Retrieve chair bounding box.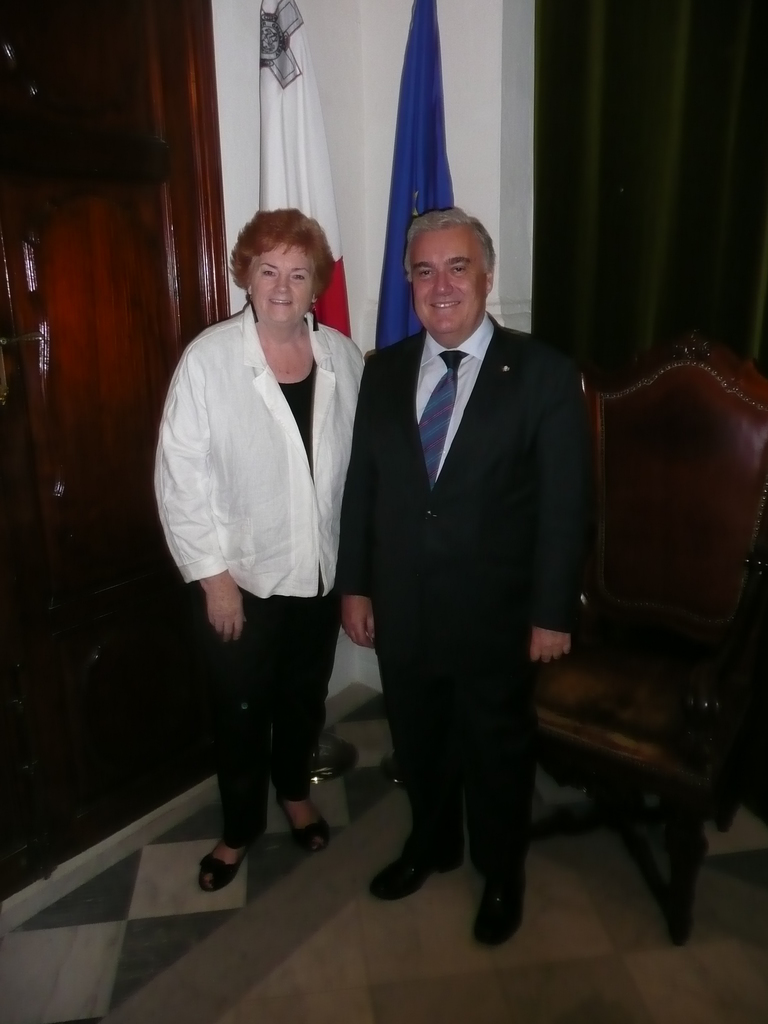
Bounding box: 547 304 767 968.
